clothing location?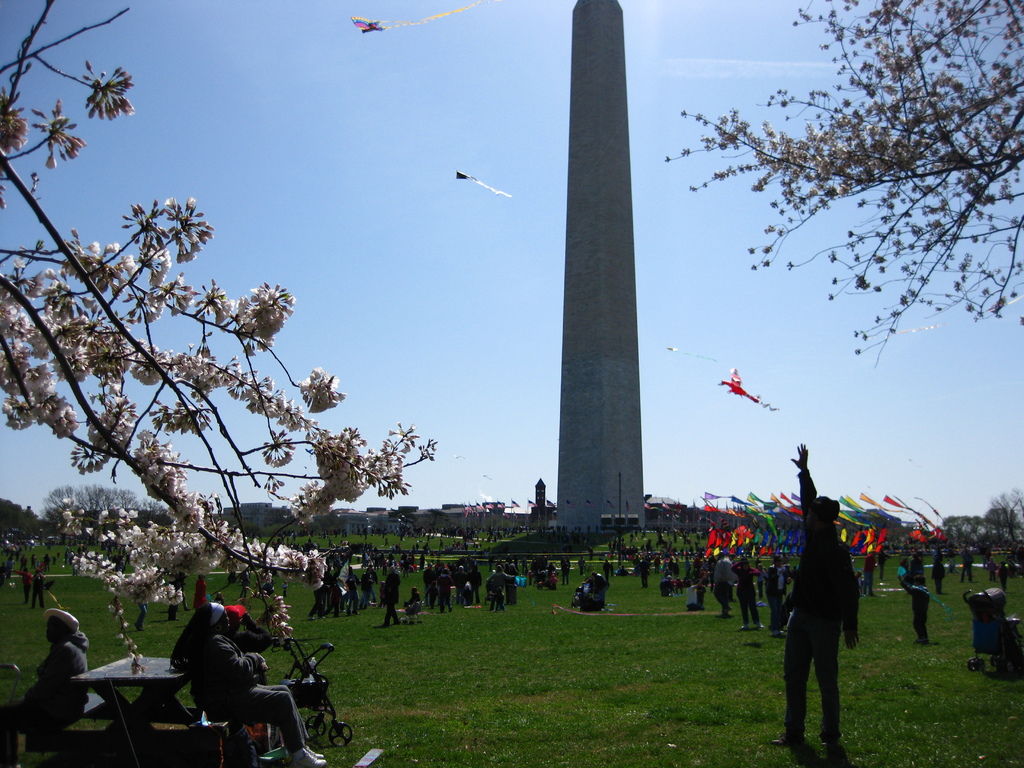
[left=194, top=577, right=206, bottom=612]
